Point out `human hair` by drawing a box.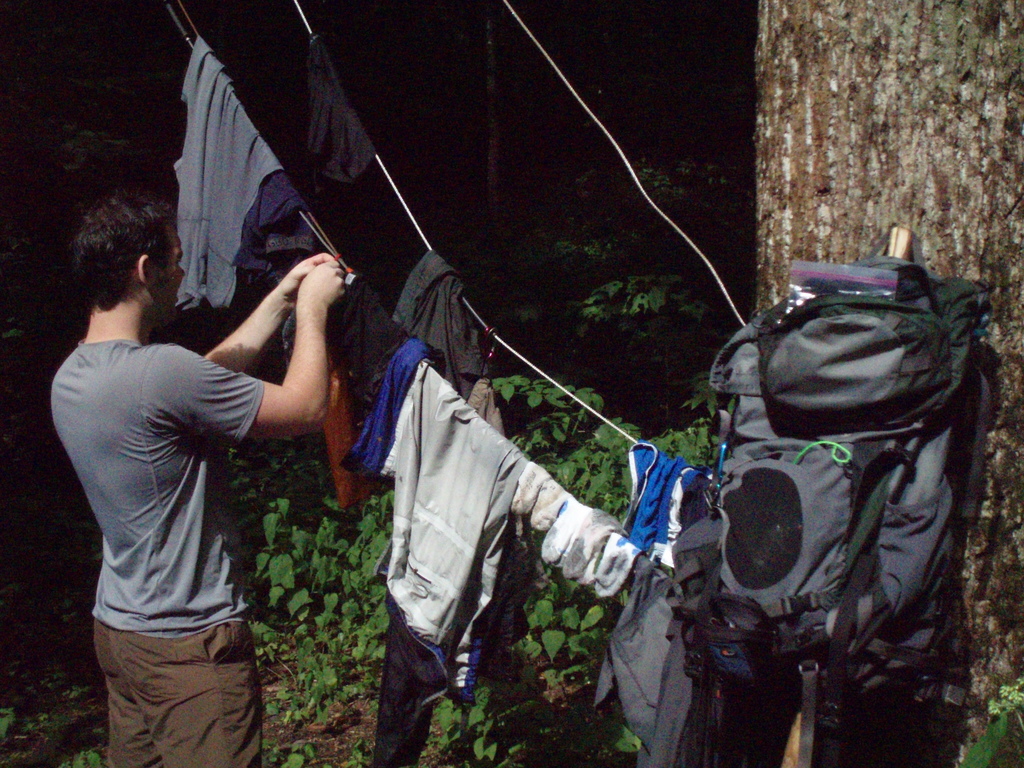
crop(65, 180, 167, 305).
